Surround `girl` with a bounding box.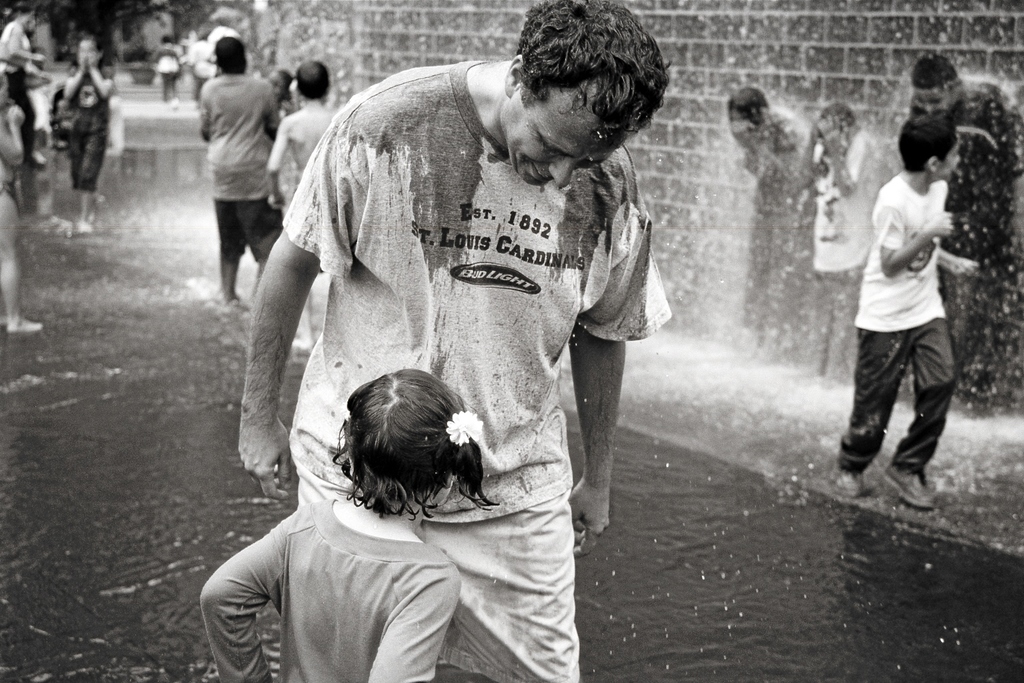
l=199, t=372, r=498, b=682.
